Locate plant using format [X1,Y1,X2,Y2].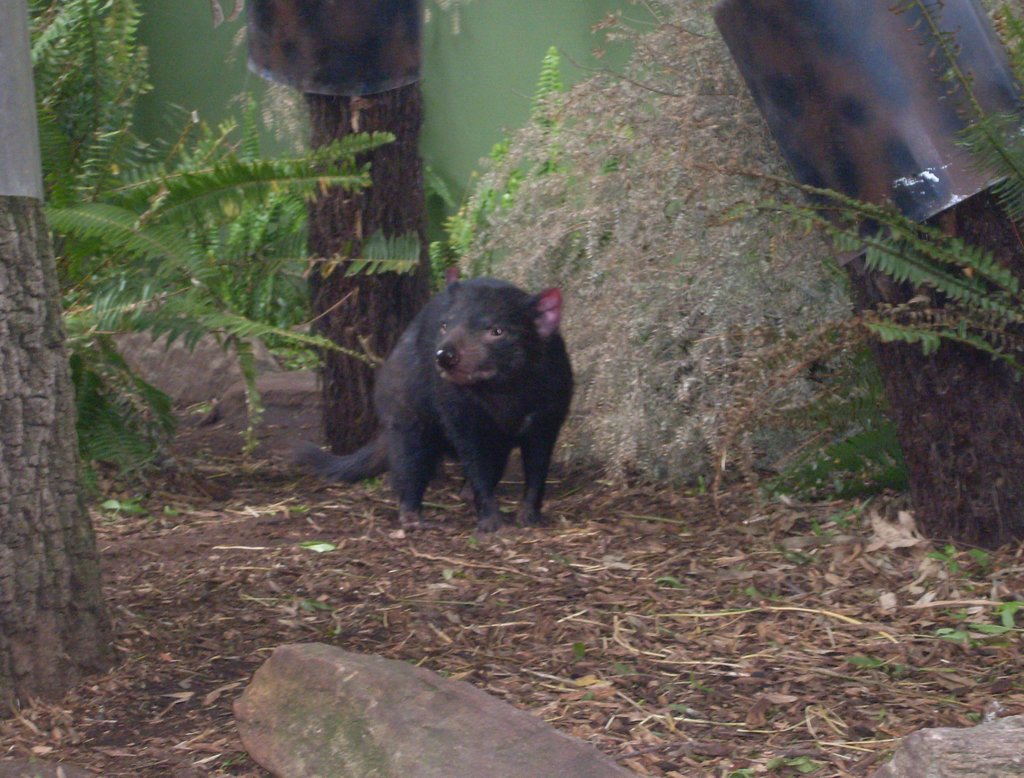
[728,743,827,777].
